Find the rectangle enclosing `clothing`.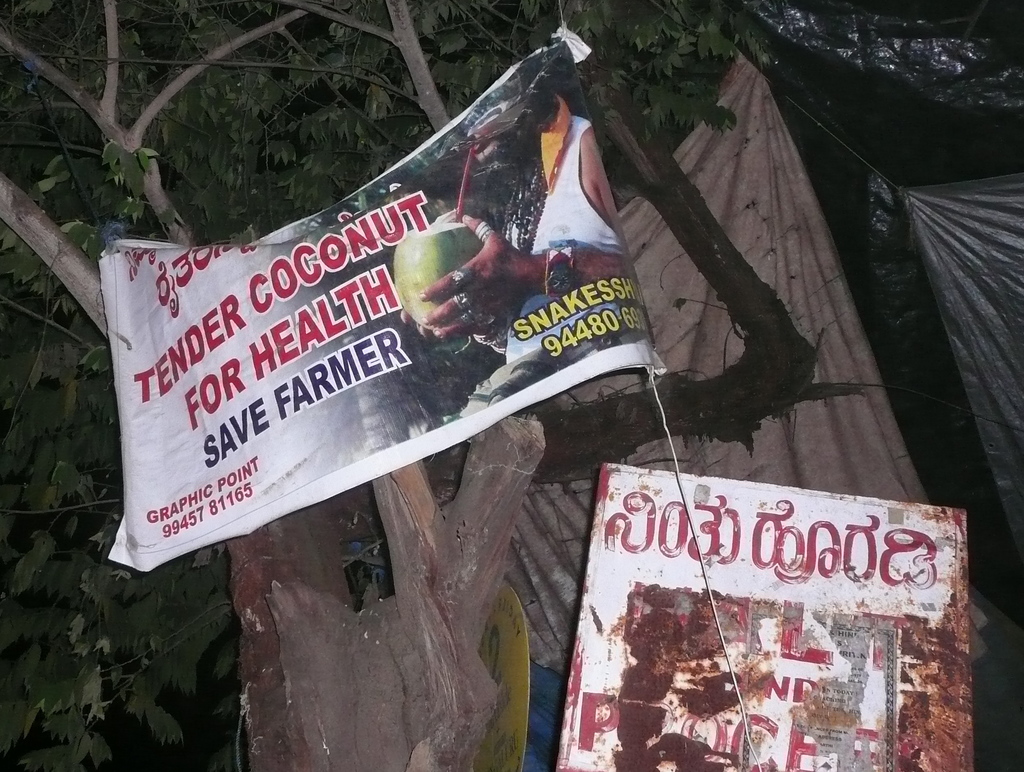
crop(412, 61, 650, 371).
